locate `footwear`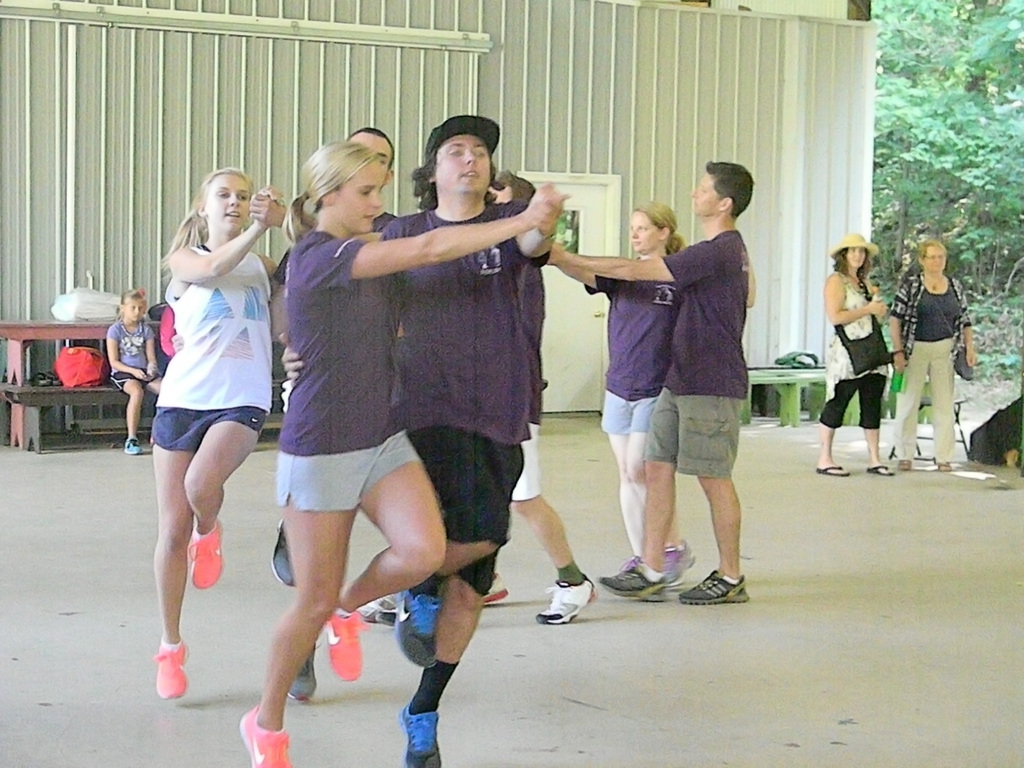
region(621, 554, 639, 576)
